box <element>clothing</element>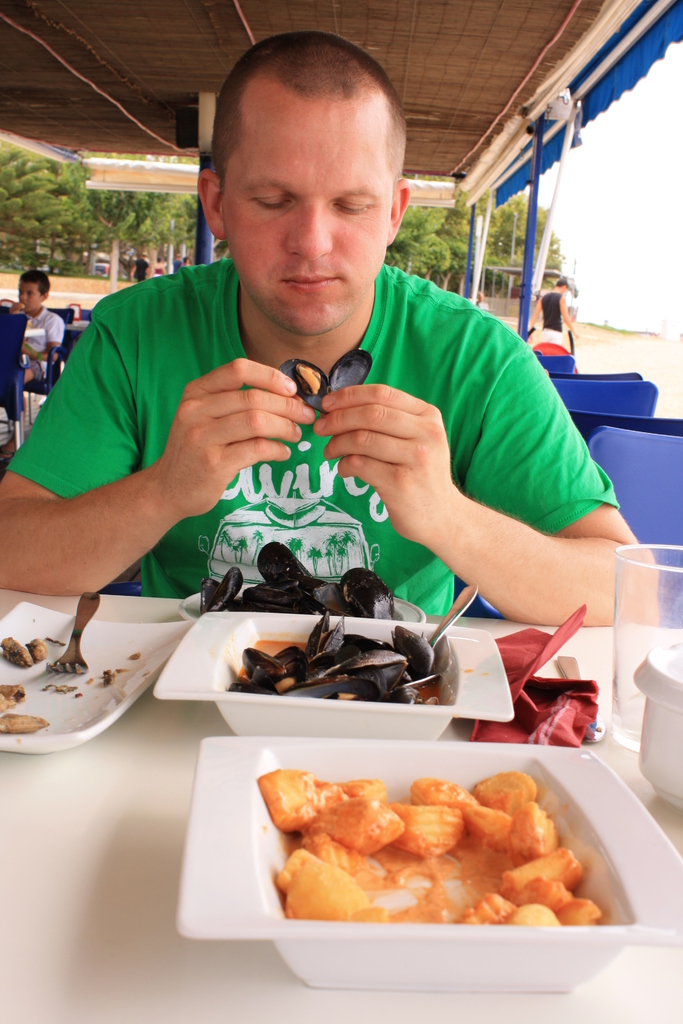
[left=0, top=250, right=657, bottom=650]
